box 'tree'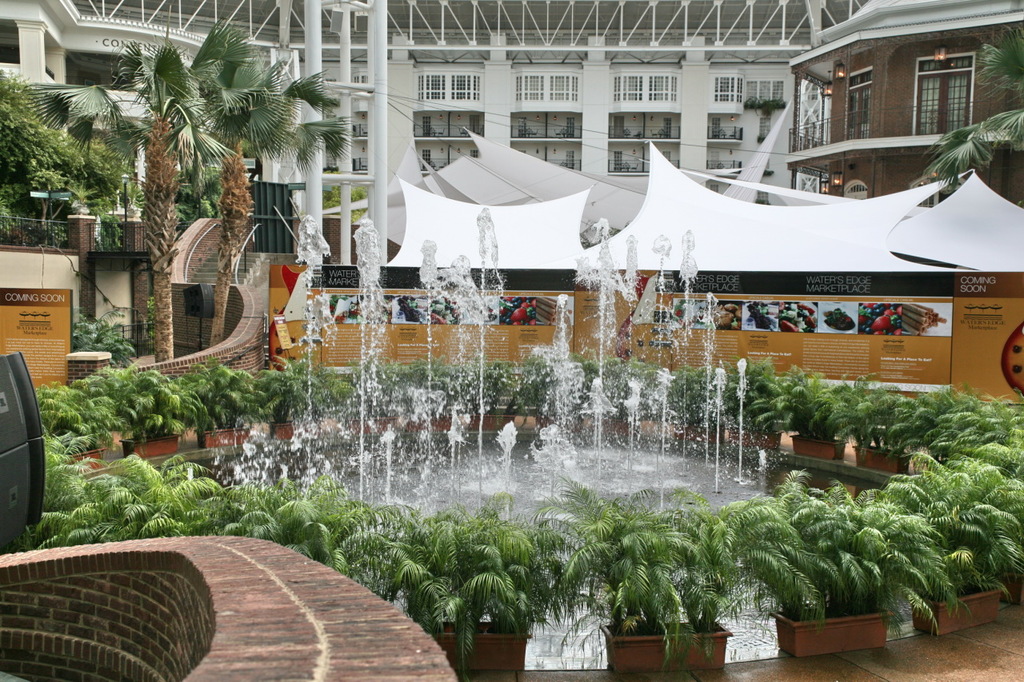
914 19 1023 192
